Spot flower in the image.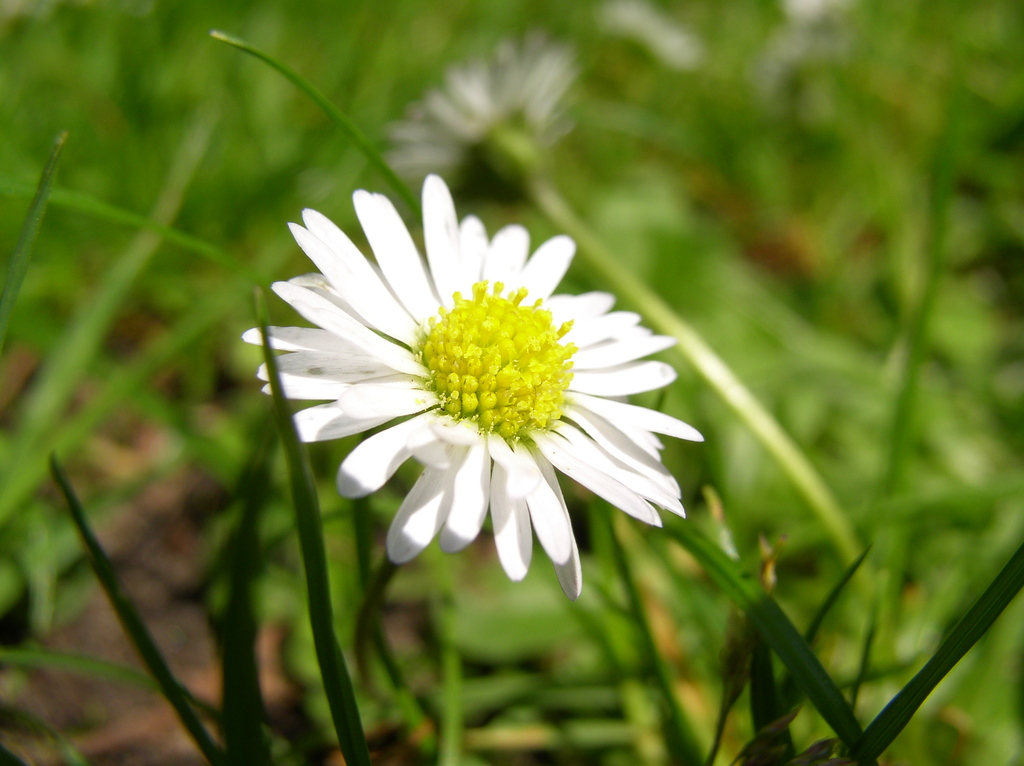
flower found at bbox=(594, 0, 705, 78).
